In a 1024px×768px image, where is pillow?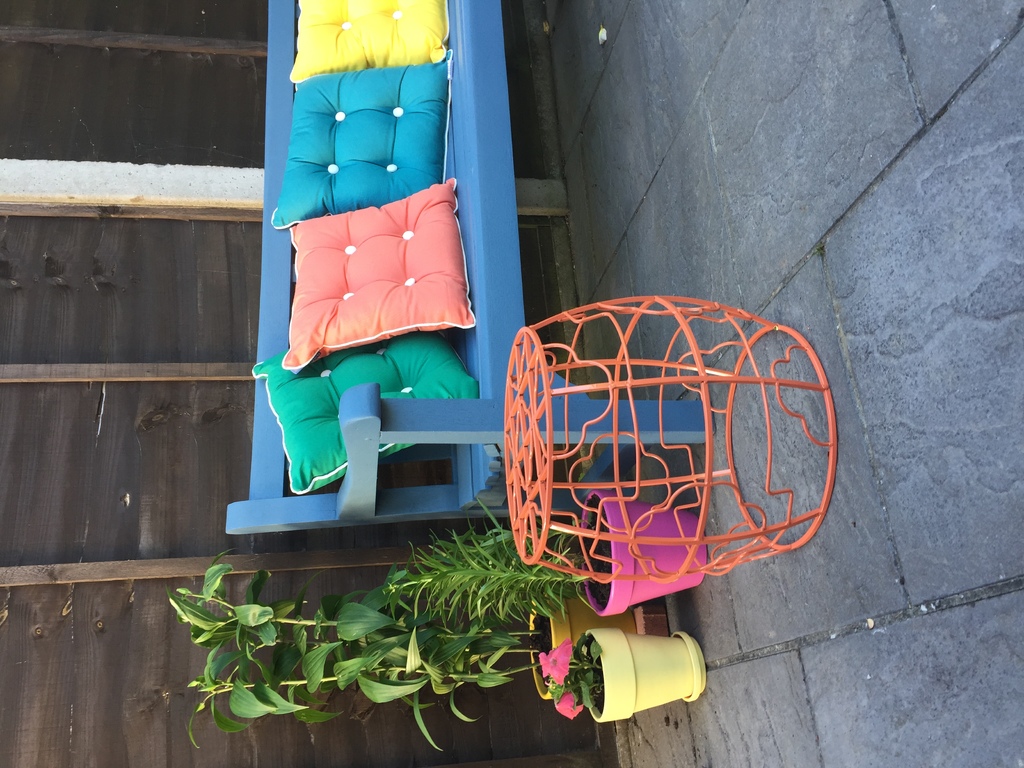
{"left": 268, "top": 51, "right": 454, "bottom": 236}.
